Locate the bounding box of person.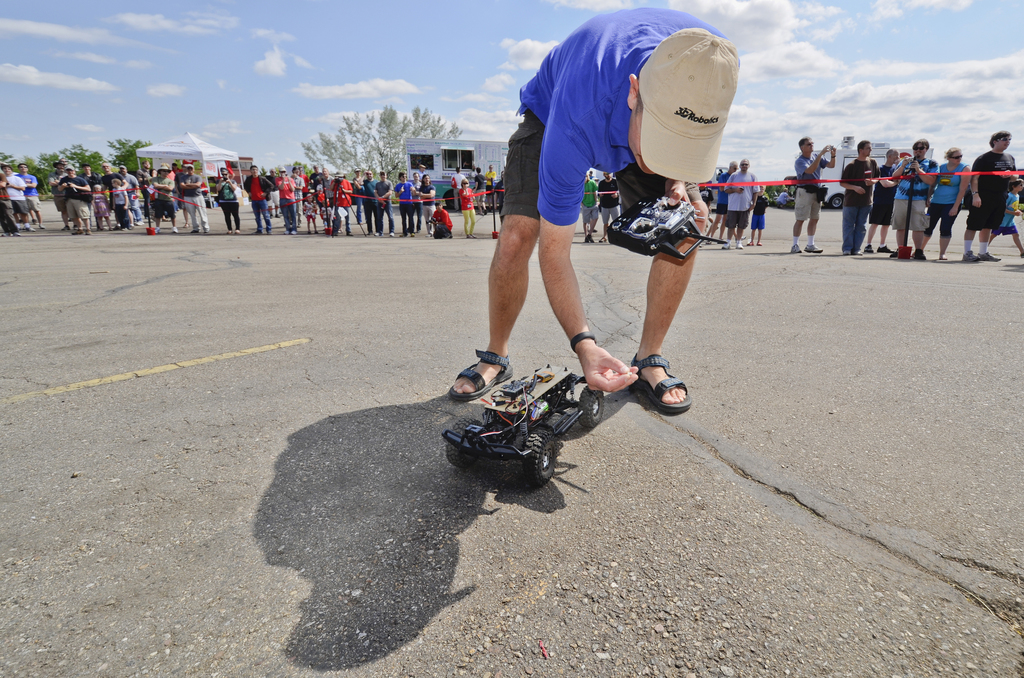
Bounding box: x1=966 y1=131 x2=1018 y2=261.
